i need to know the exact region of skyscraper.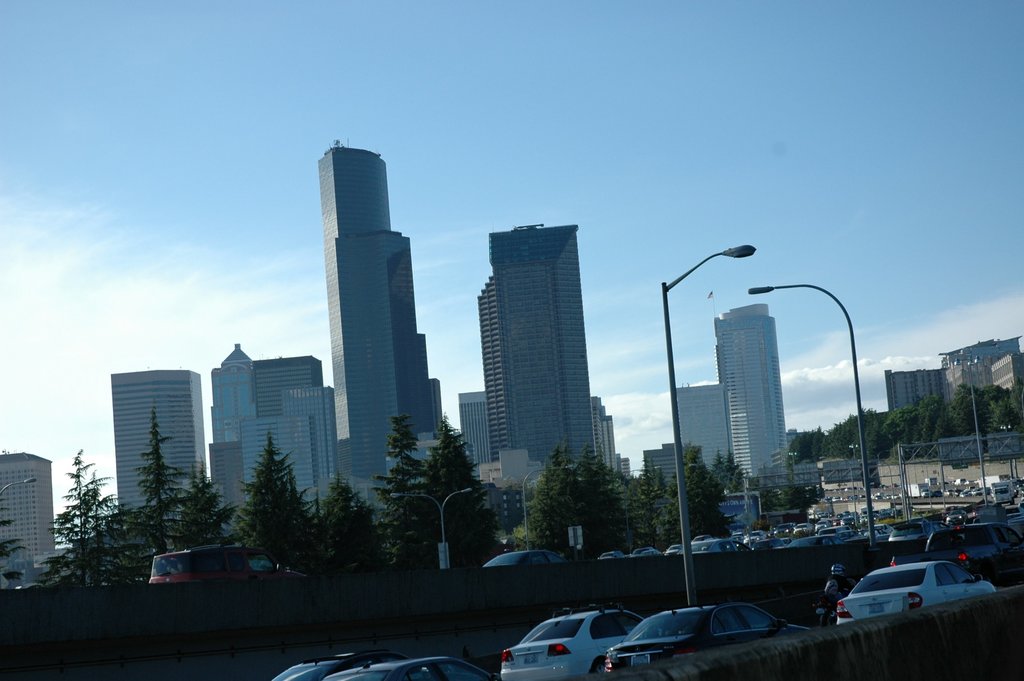
Region: BBox(0, 439, 50, 592).
